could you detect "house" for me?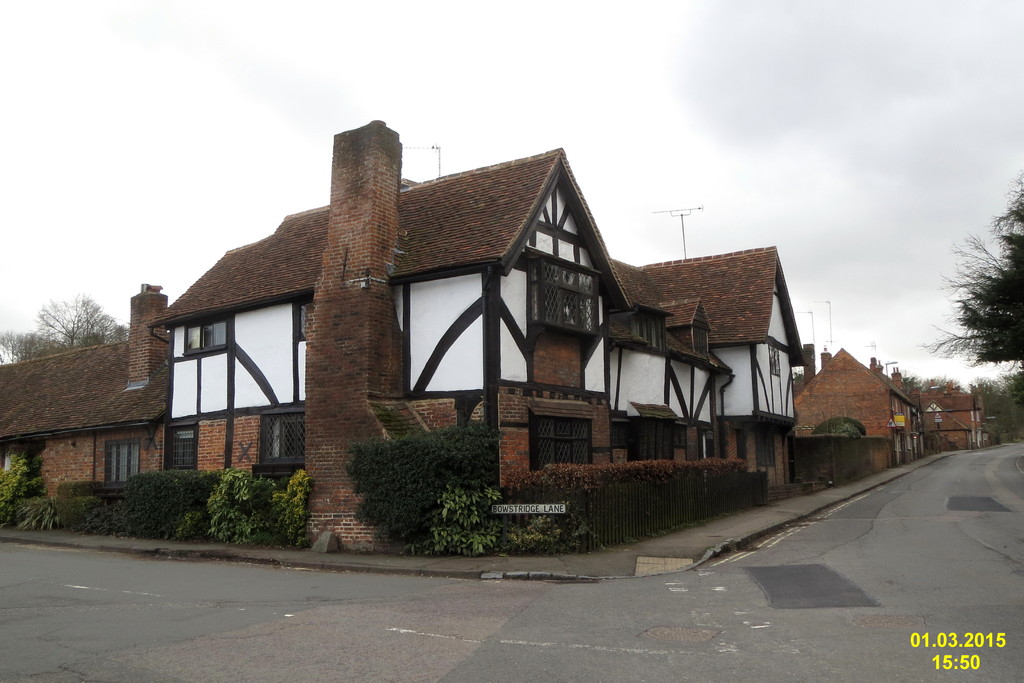
Detection result: box=[909, 377, 988, 447].
